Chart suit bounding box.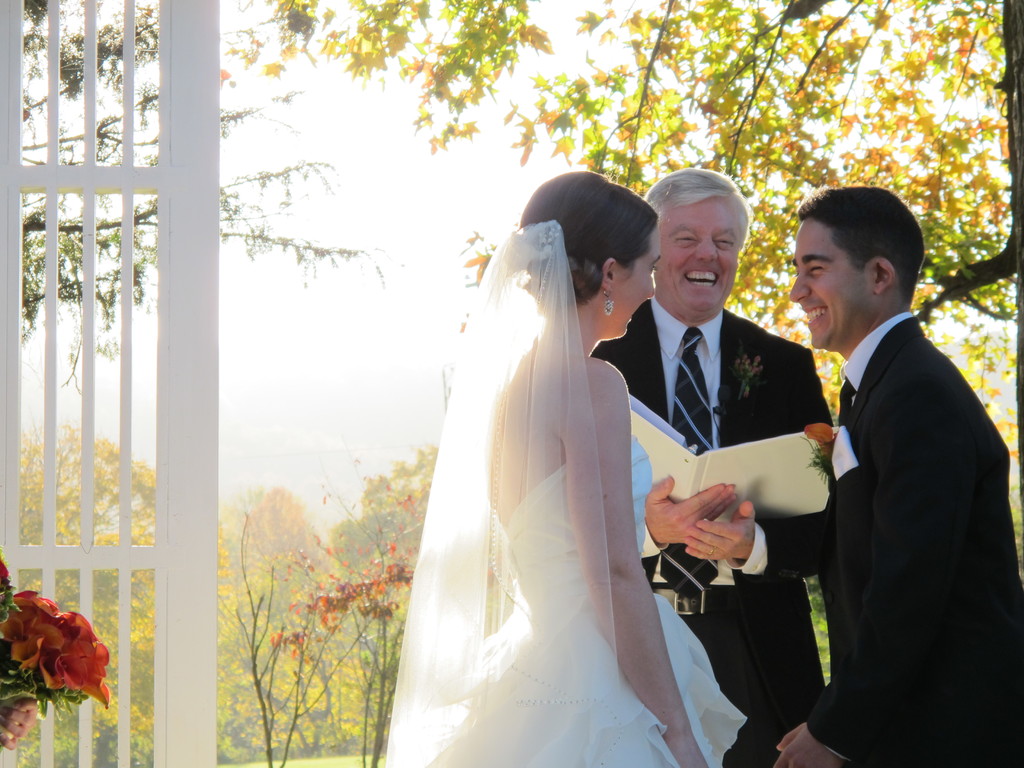
Charted: <region>774, 241, 1007, 757</region>.
